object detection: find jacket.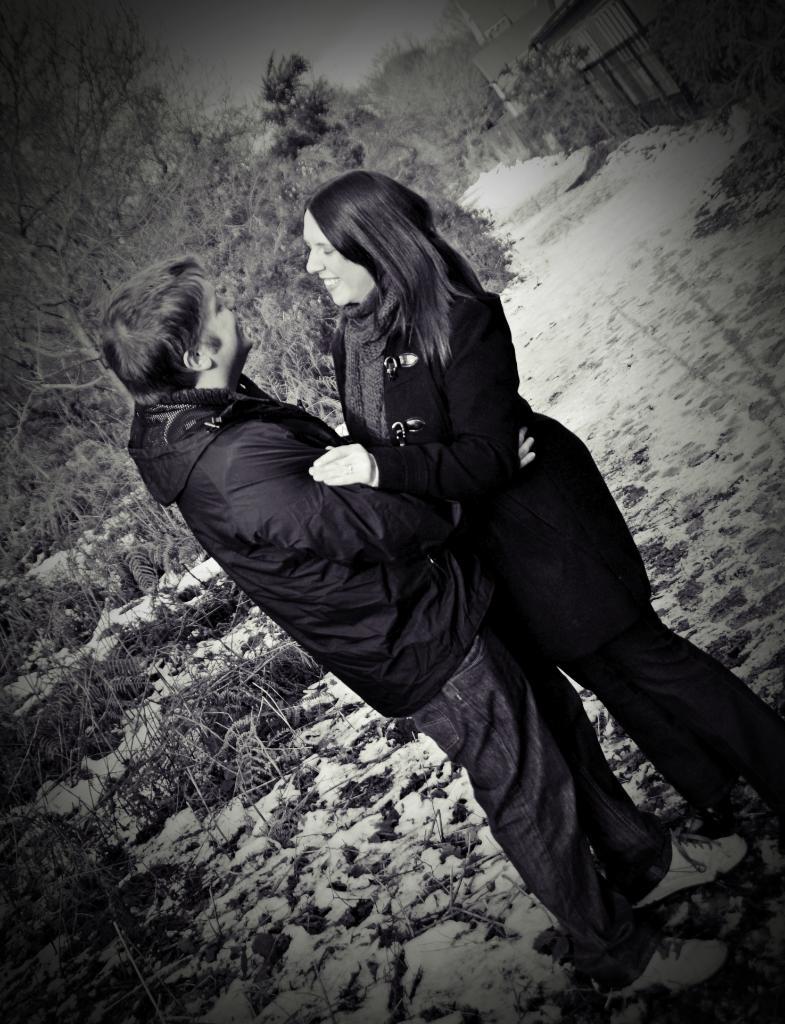
pyautogui.locateOnScreen(131, 387, 495, 715).
